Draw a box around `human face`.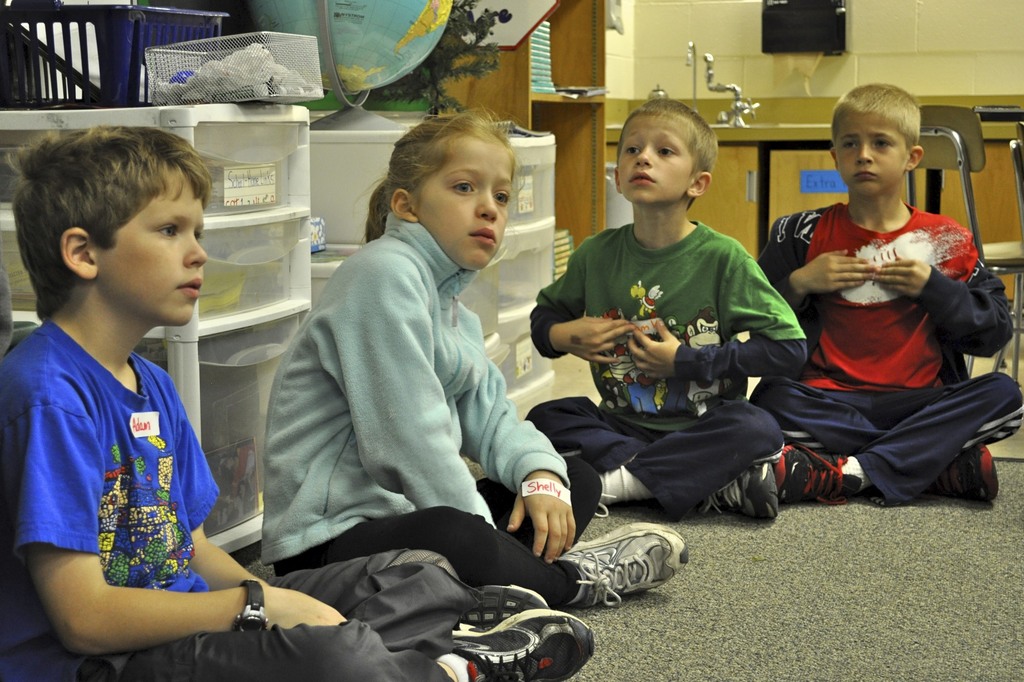
region(100, 173, 211, 322).
